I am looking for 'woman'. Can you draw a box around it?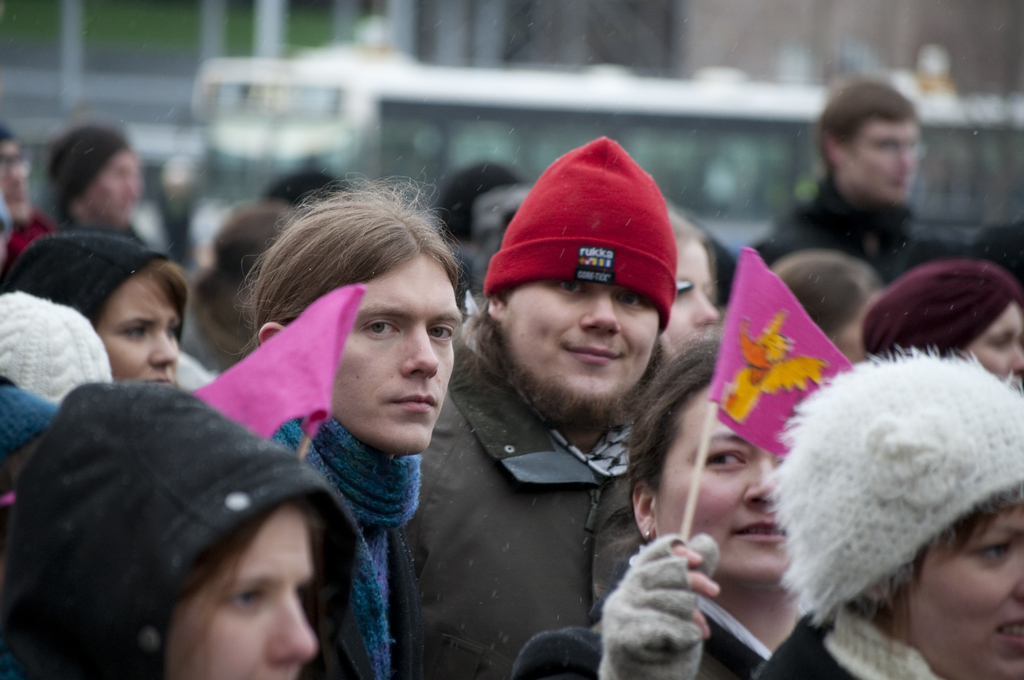
Sure, the bounding box is bbox(19, 349, 378, 679).
